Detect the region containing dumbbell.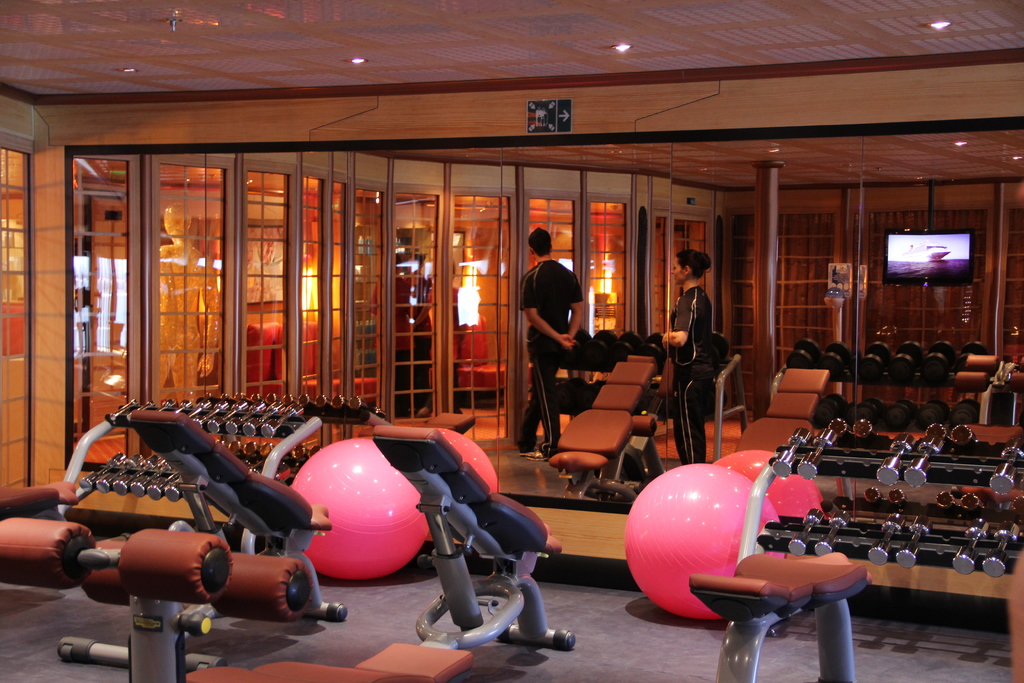
(left=824, top=414, right=847, bottom=443).
